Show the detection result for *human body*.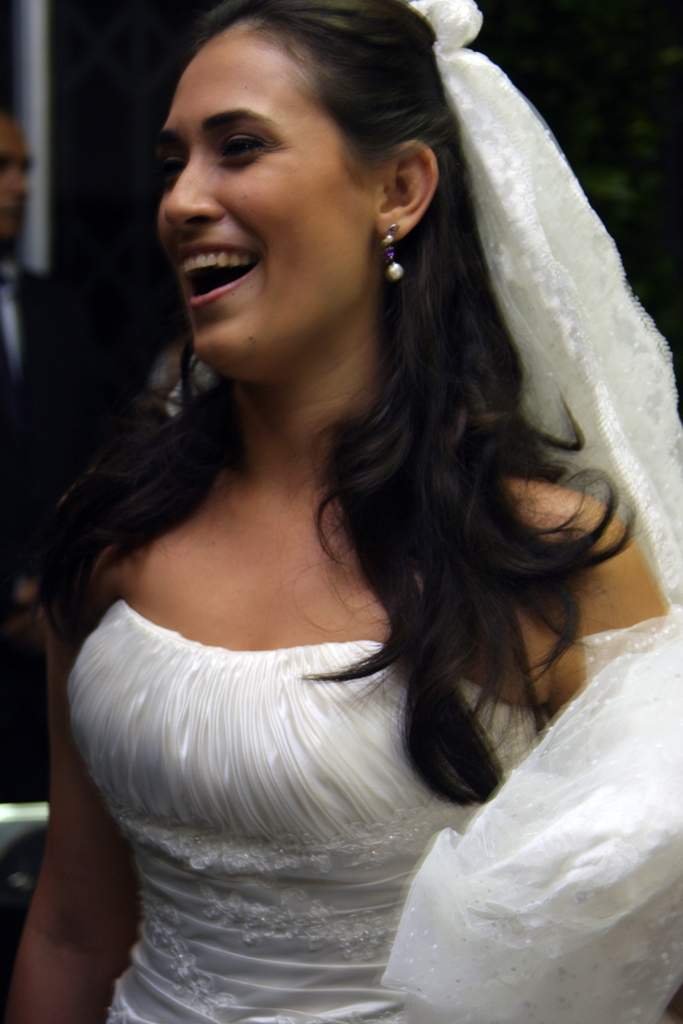
rect(0, 0, 682, 1008).
